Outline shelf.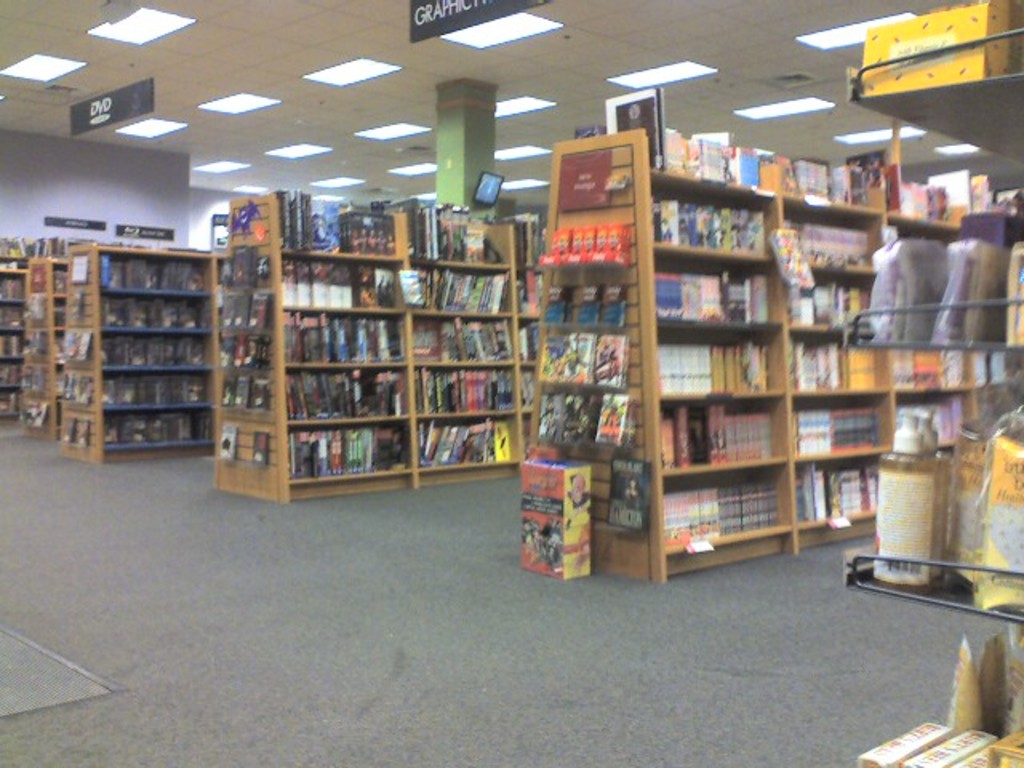
Outline: locate(0, 235, 27, 421).
